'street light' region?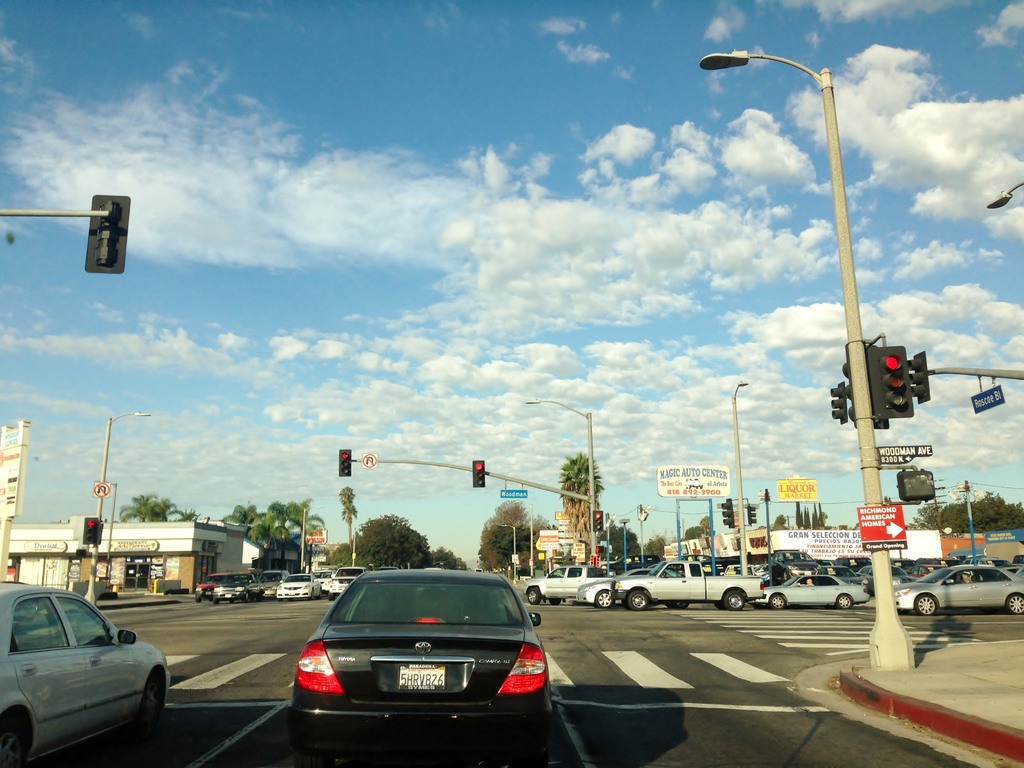
[619, 515, 632, 573]
